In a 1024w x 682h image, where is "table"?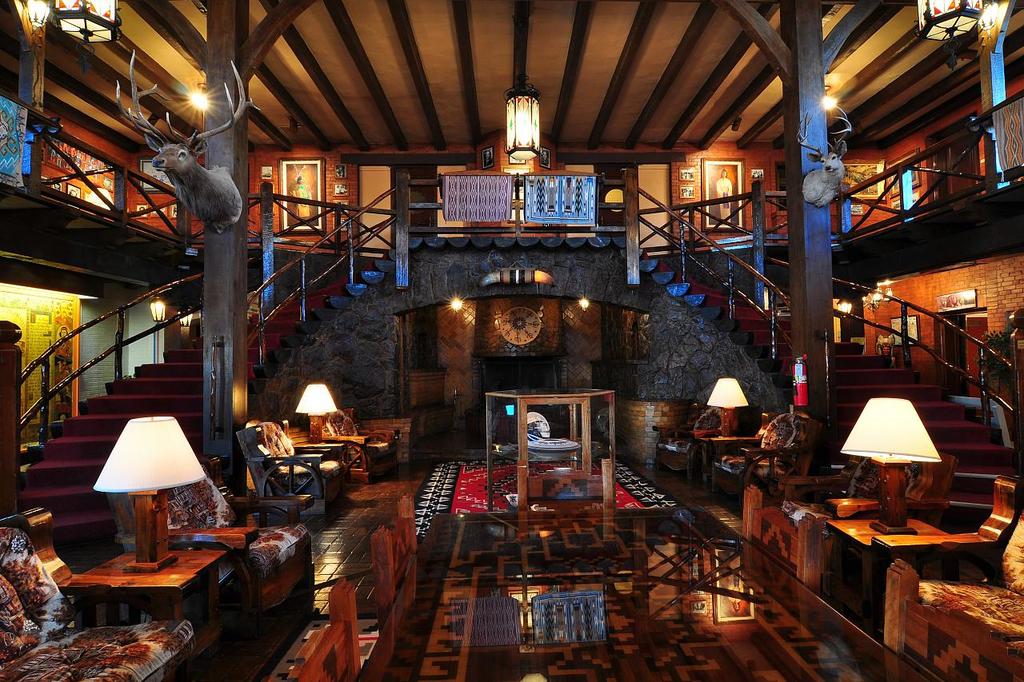
(left=60, top=550, right=226, bottom=672).
